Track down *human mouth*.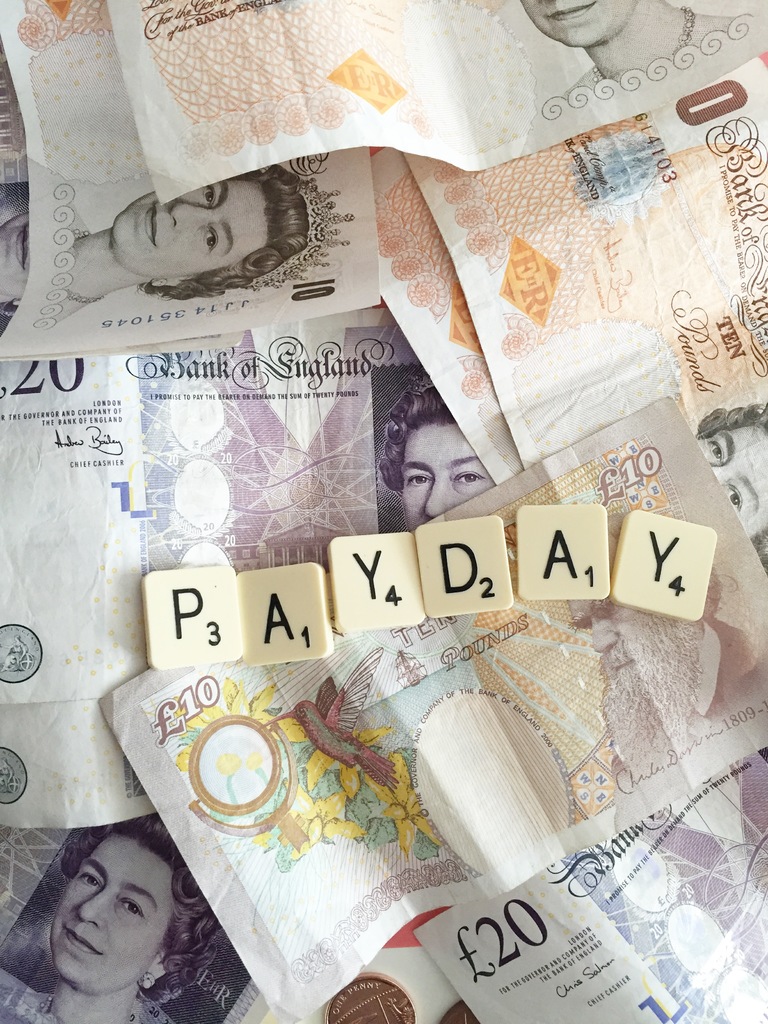
Tracked to region(16, 225, 30, 273).
